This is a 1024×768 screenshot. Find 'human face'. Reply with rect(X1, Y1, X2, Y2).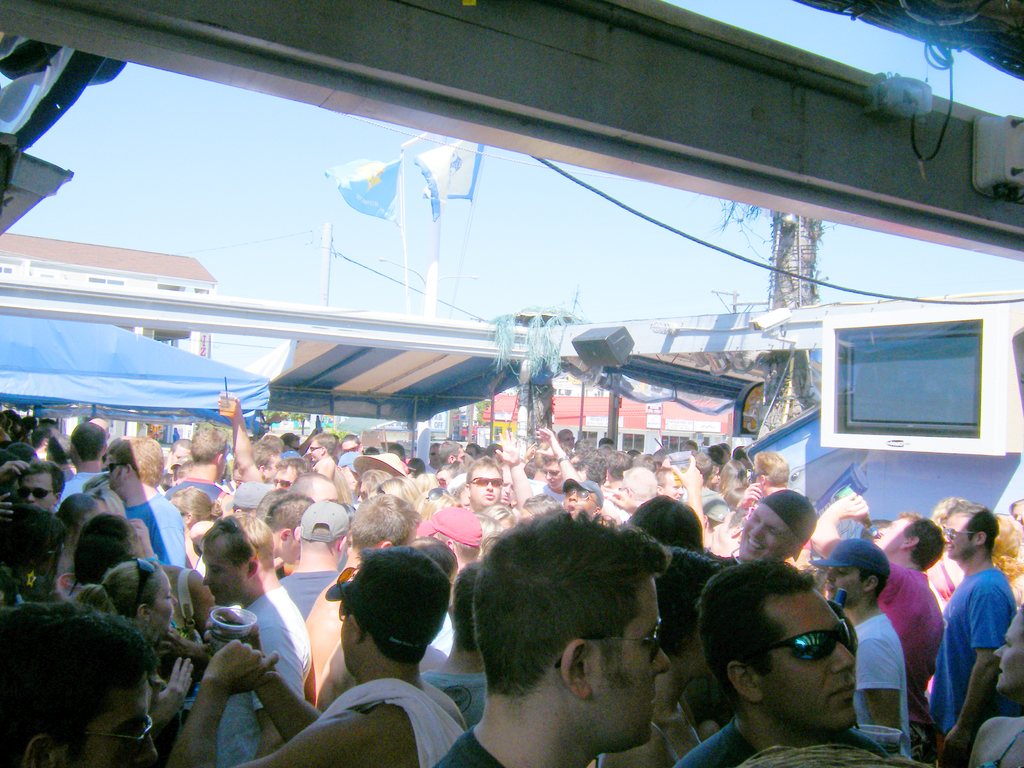
rect(280, 531, 300, 563).
